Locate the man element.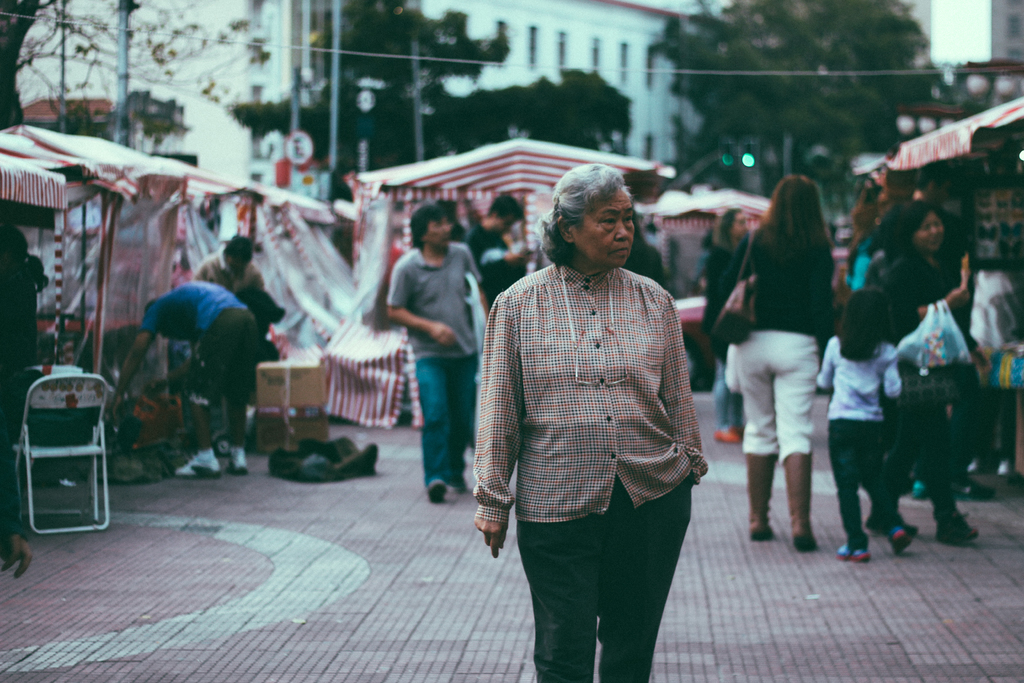
Element bbox: bbox(194, 243, 266, 304).
